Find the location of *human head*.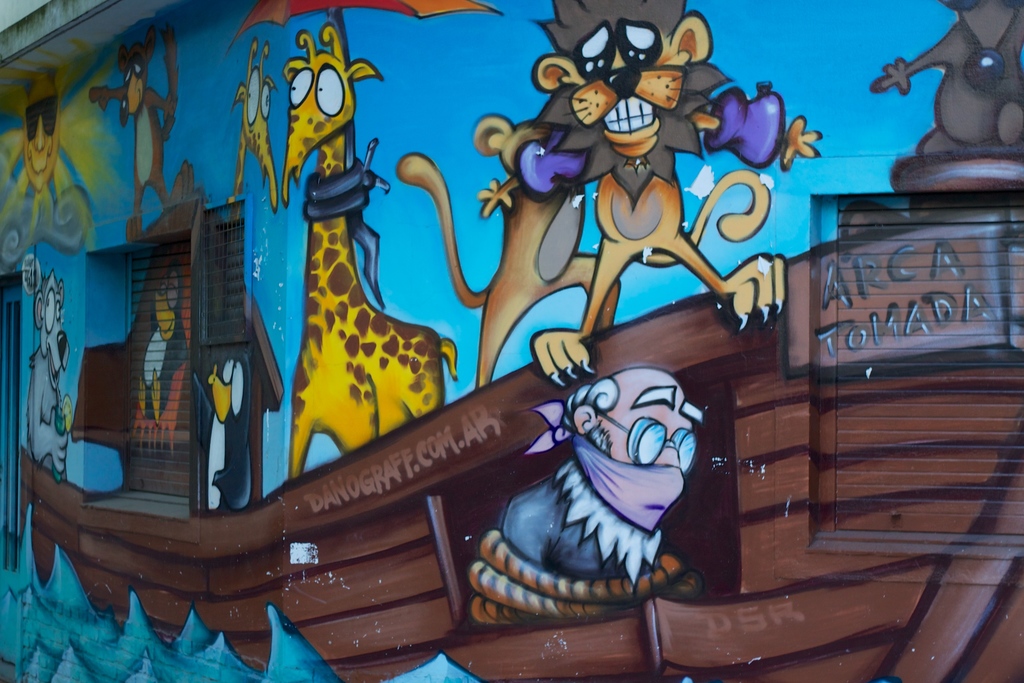
Location: 564/365/705/509.
